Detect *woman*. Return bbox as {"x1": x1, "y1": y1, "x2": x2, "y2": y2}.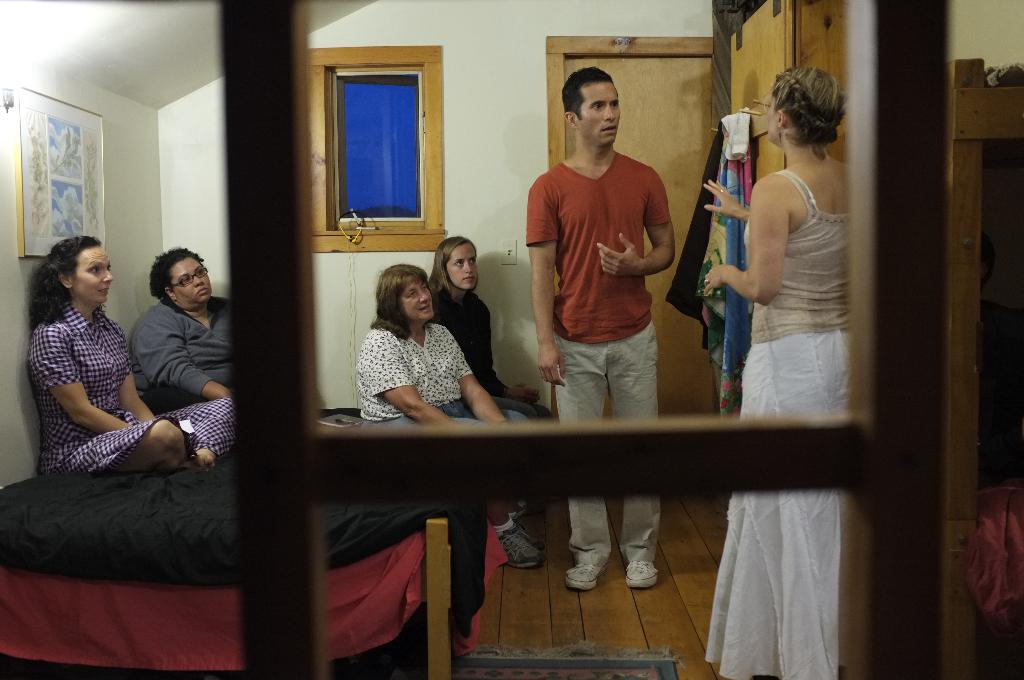
{"x1": 132, "y1": 245, "x2": 230, "y2": 405}.
